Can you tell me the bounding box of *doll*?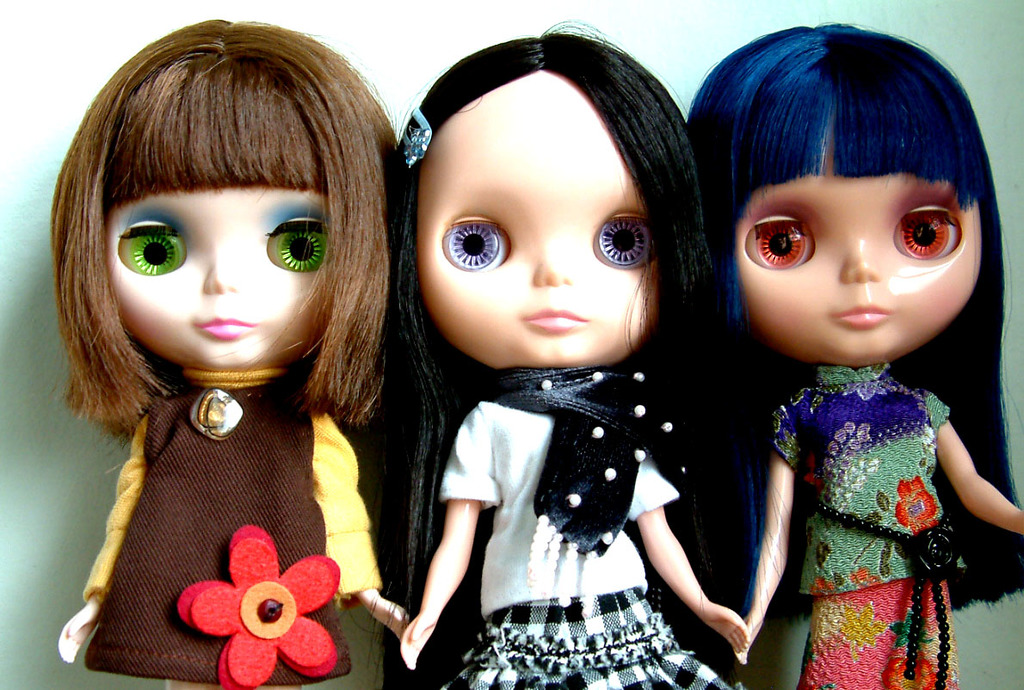
BBox(40, 20, 397, 689).
